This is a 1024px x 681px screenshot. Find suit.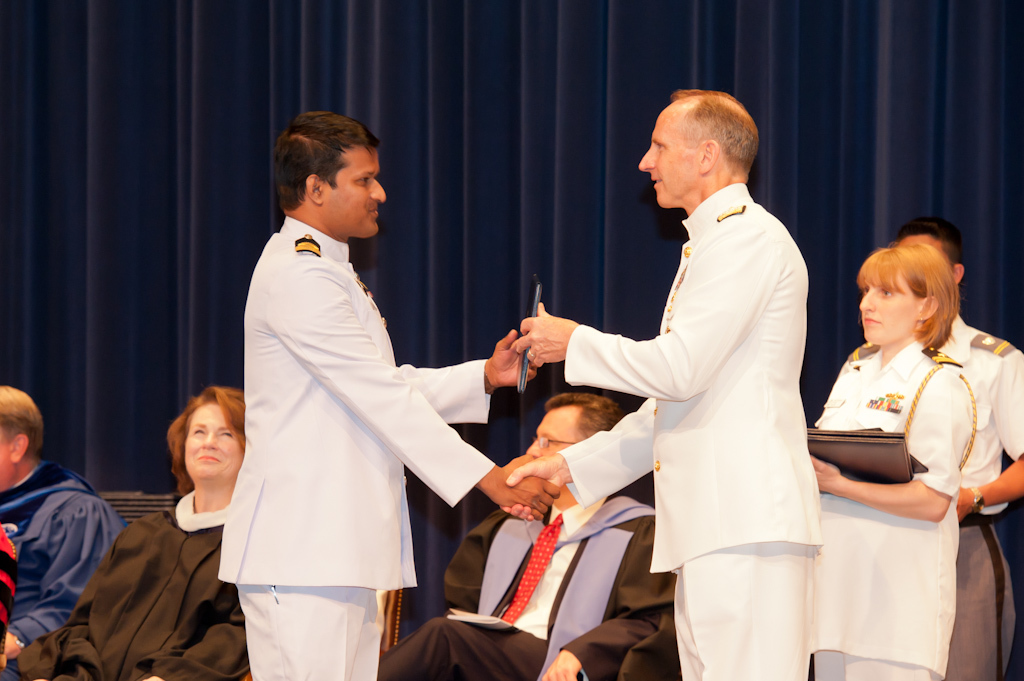
Bounding box: 553 122 865 656.
